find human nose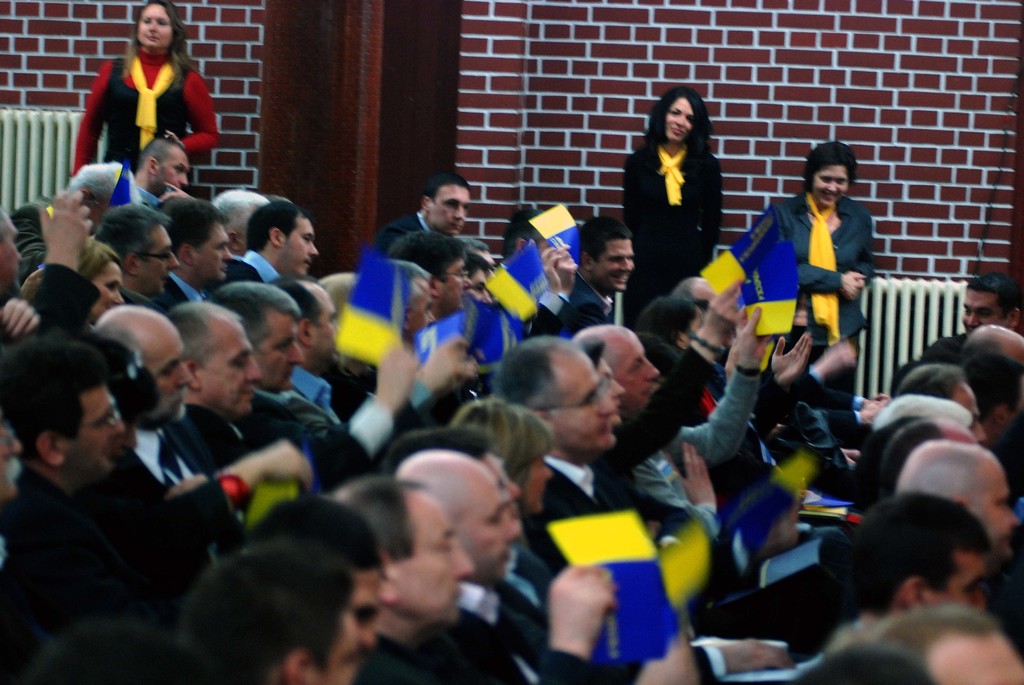
region(178, 173, 186, 187)
